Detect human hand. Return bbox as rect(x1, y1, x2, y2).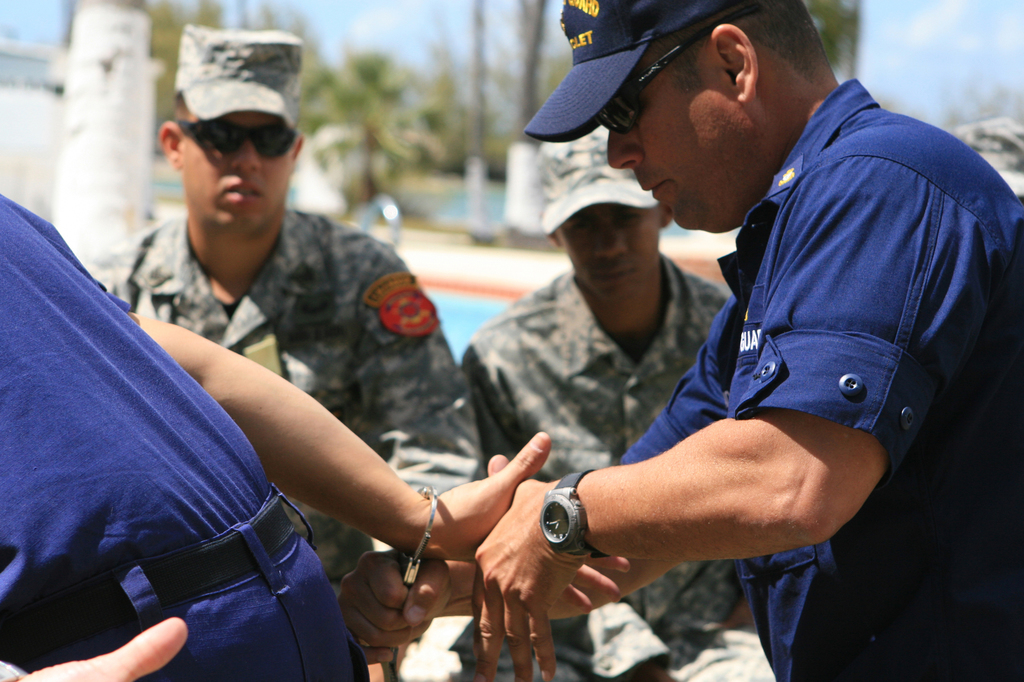
rect(415, 425, 634, 612).
